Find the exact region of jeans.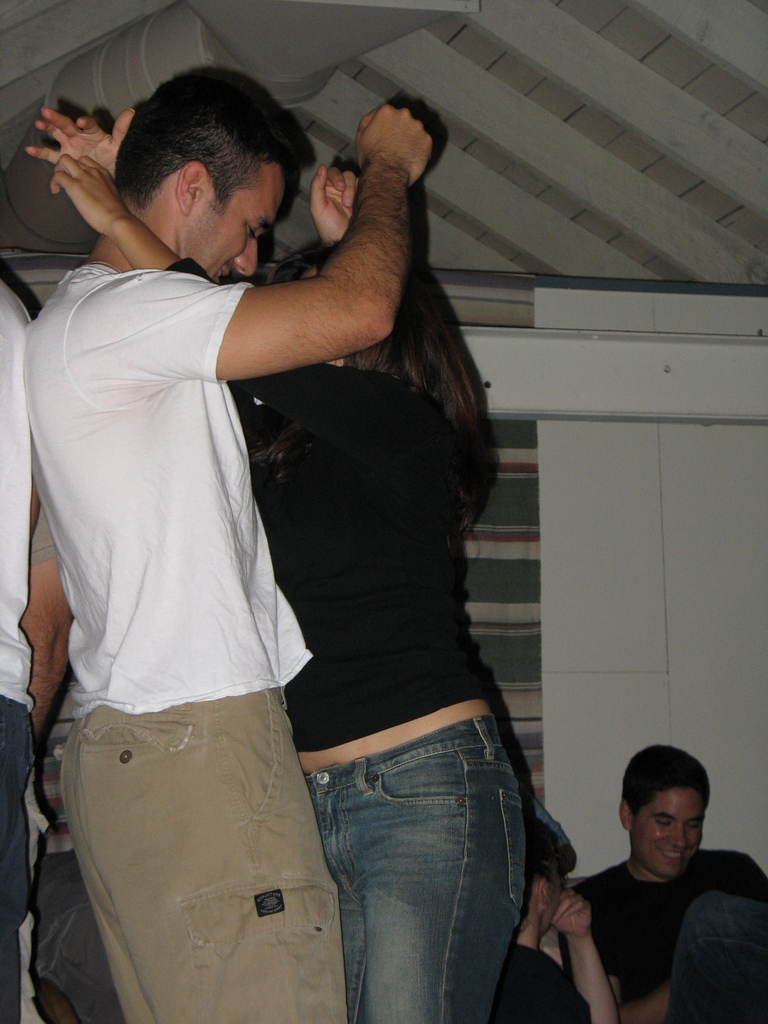
Exact region: <region>283, 746, 536, 1002</region>.
